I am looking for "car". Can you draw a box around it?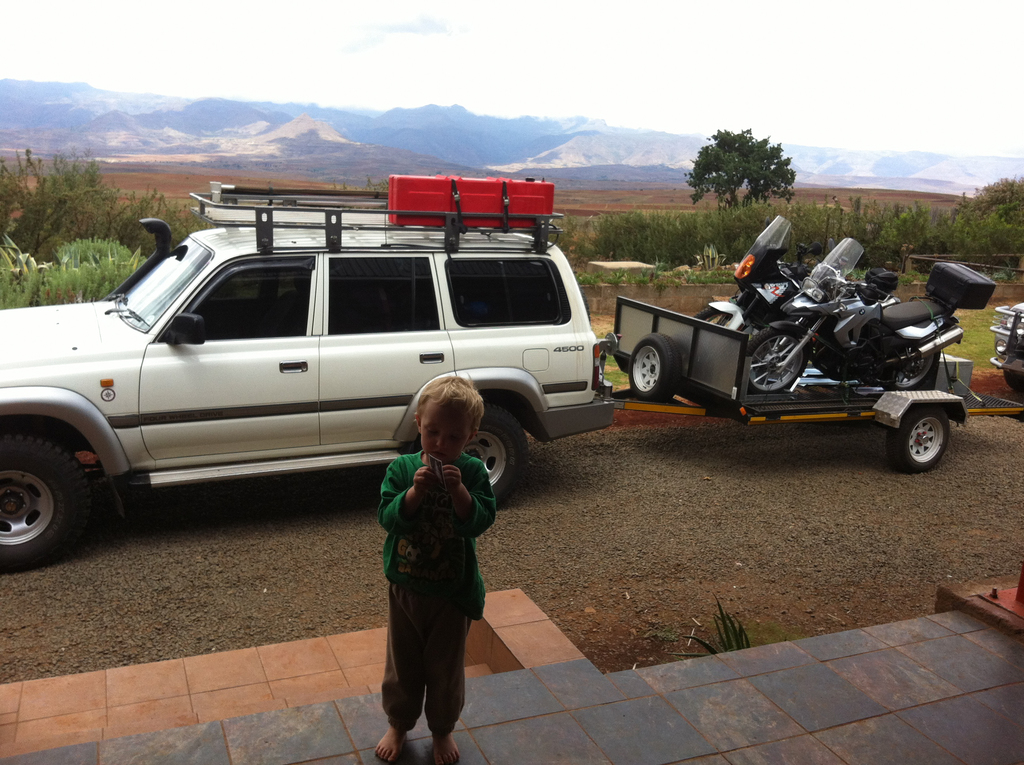
Sure, the bounding box is [x1=988, y1=287, x2=1023, y2=395].
